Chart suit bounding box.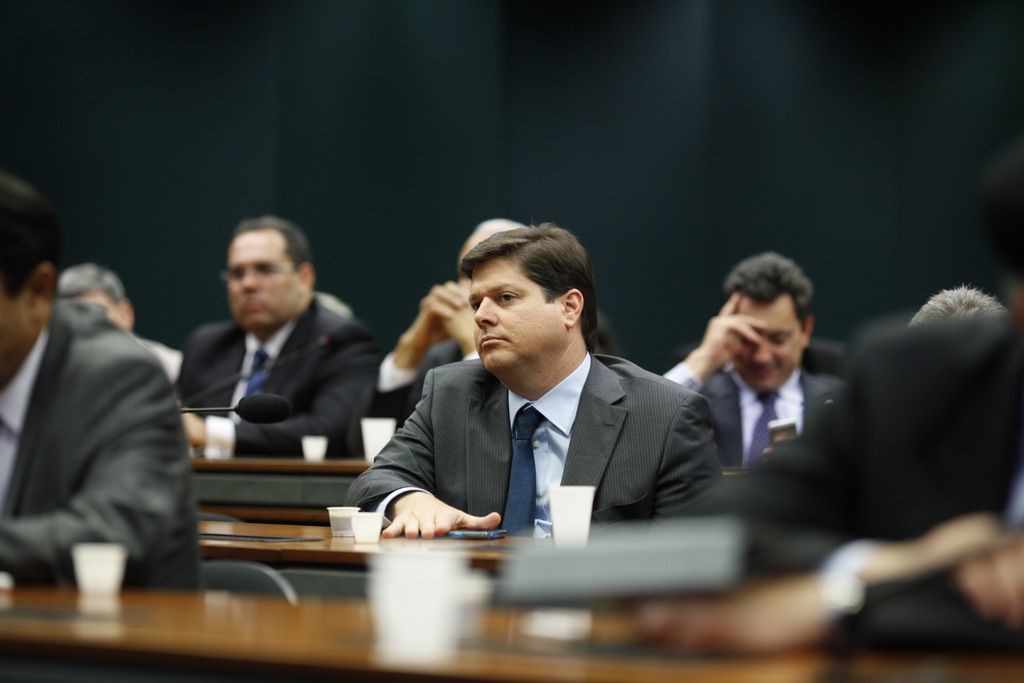
Charted: 0:294:205:589.
